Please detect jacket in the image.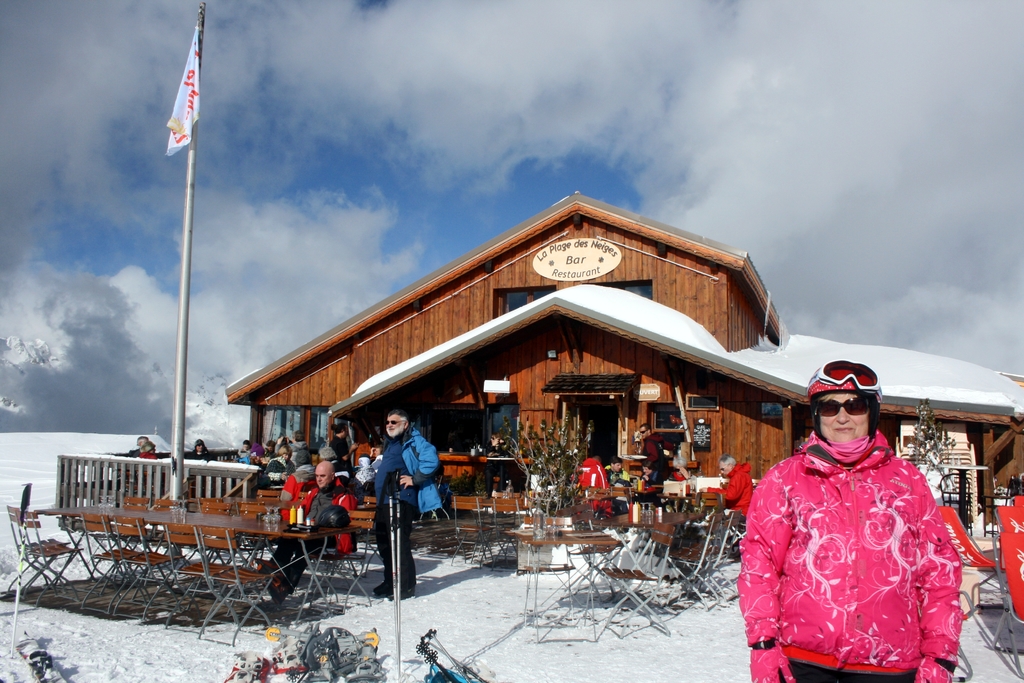
(left=304, top=471, right=355, bottom=561).
